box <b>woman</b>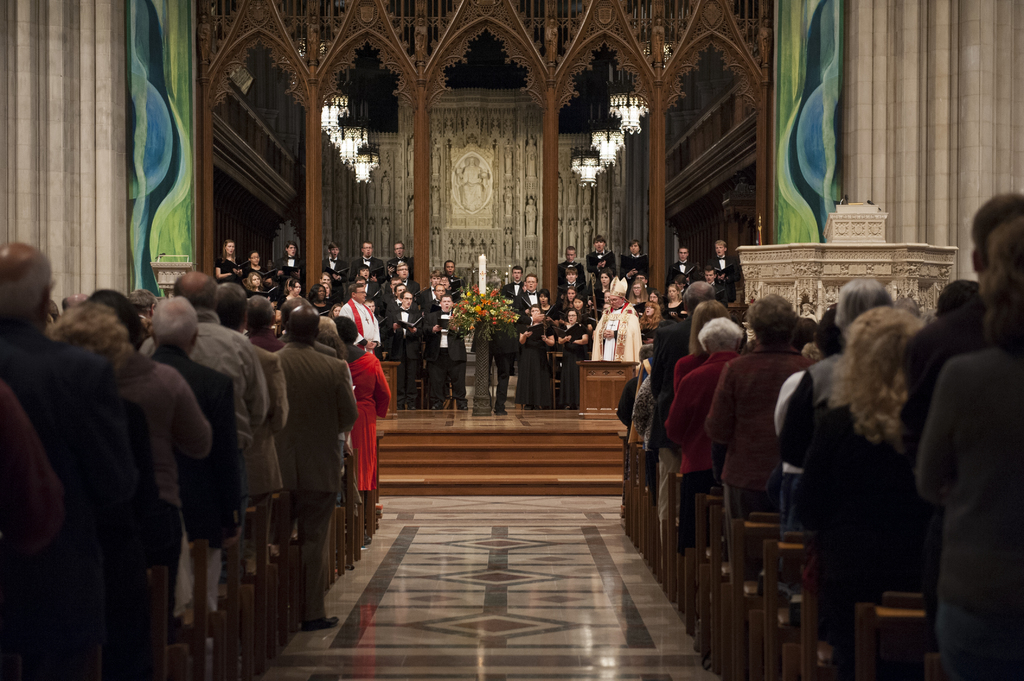
538, 287, 560, 328
